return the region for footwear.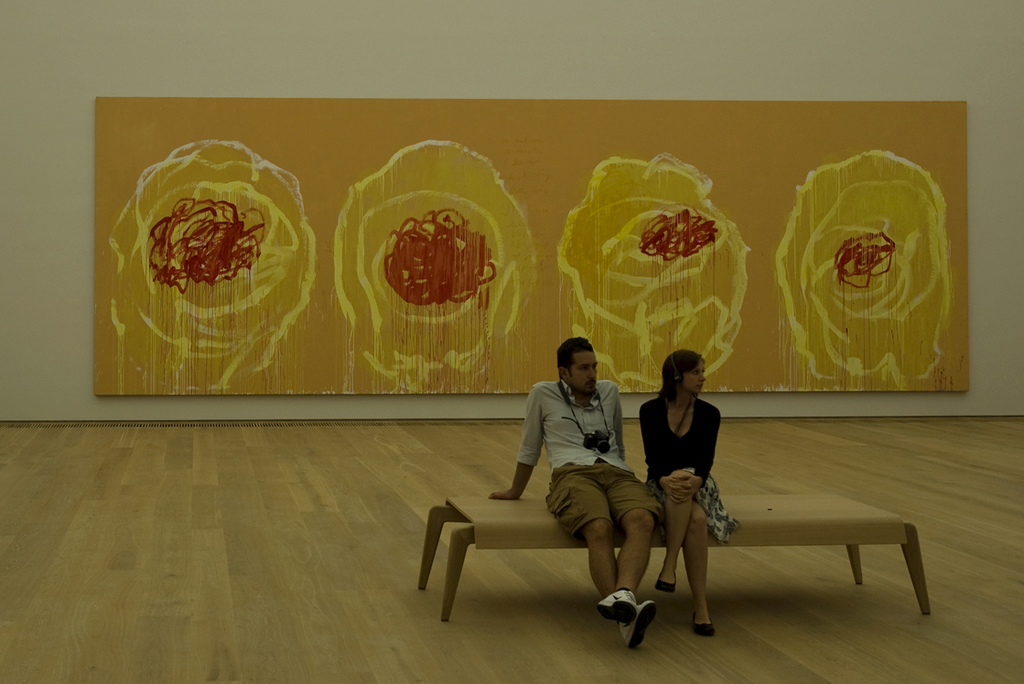
bbox(596, 590, 641, 618).
